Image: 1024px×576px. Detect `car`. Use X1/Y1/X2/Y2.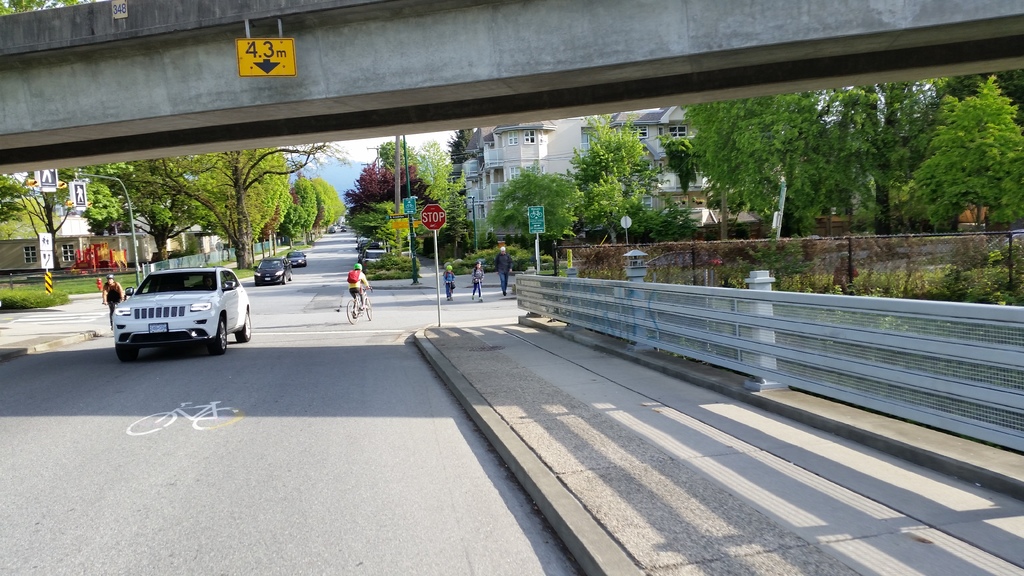
103/252/246/355.
